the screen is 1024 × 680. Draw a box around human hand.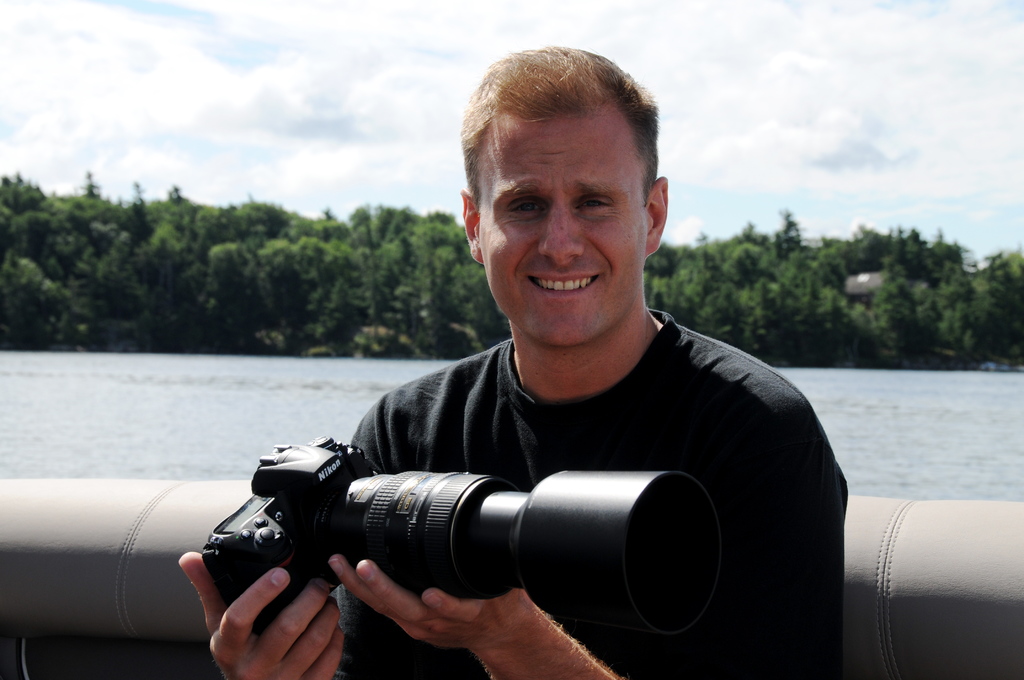
select_region(195, 567, 370, 675).
